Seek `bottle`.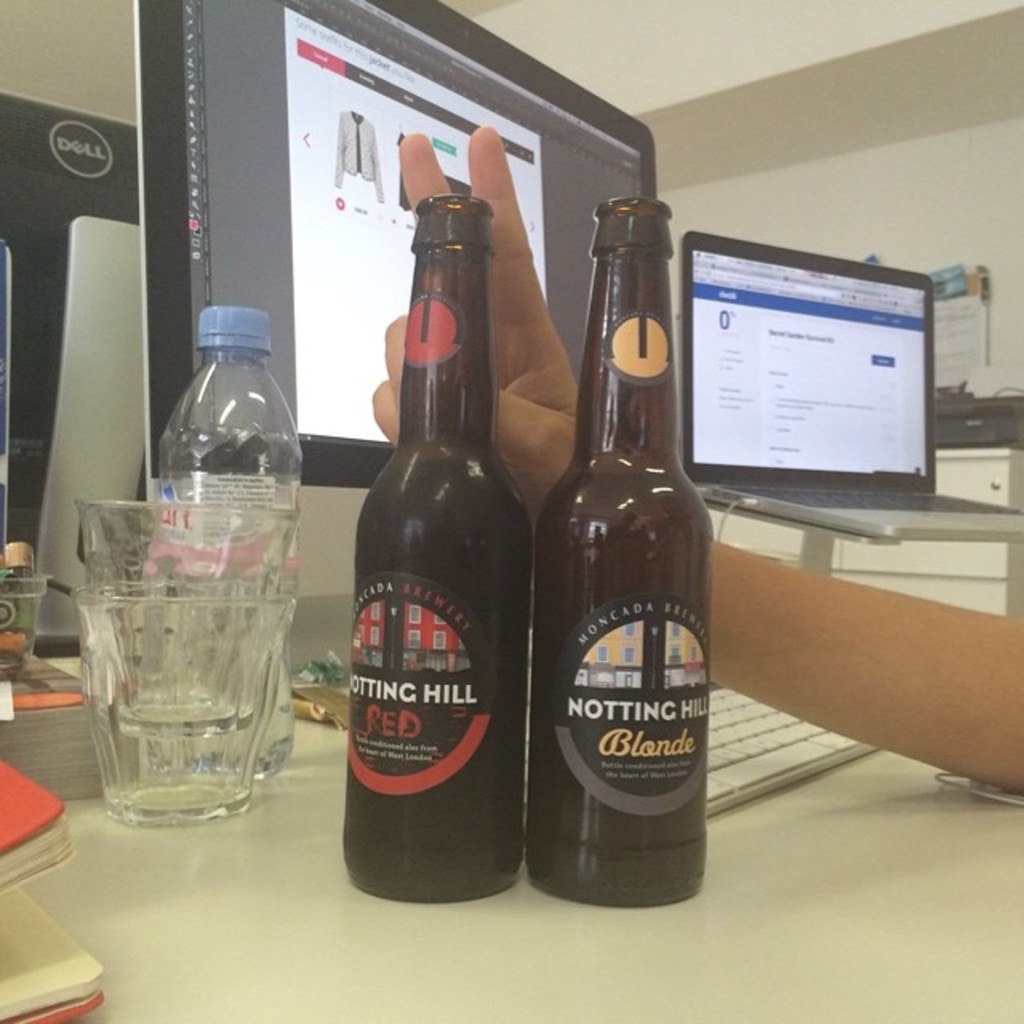
(left=338, top=197, right=538, bottom=909).
